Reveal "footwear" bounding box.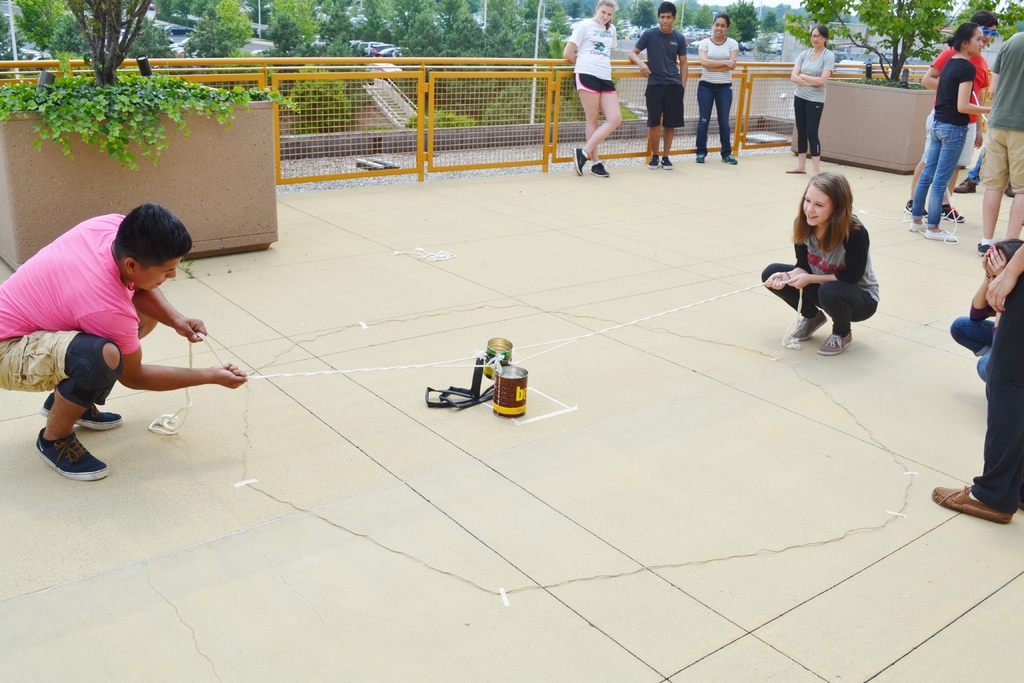
Revealed: (40,427,112,482).
